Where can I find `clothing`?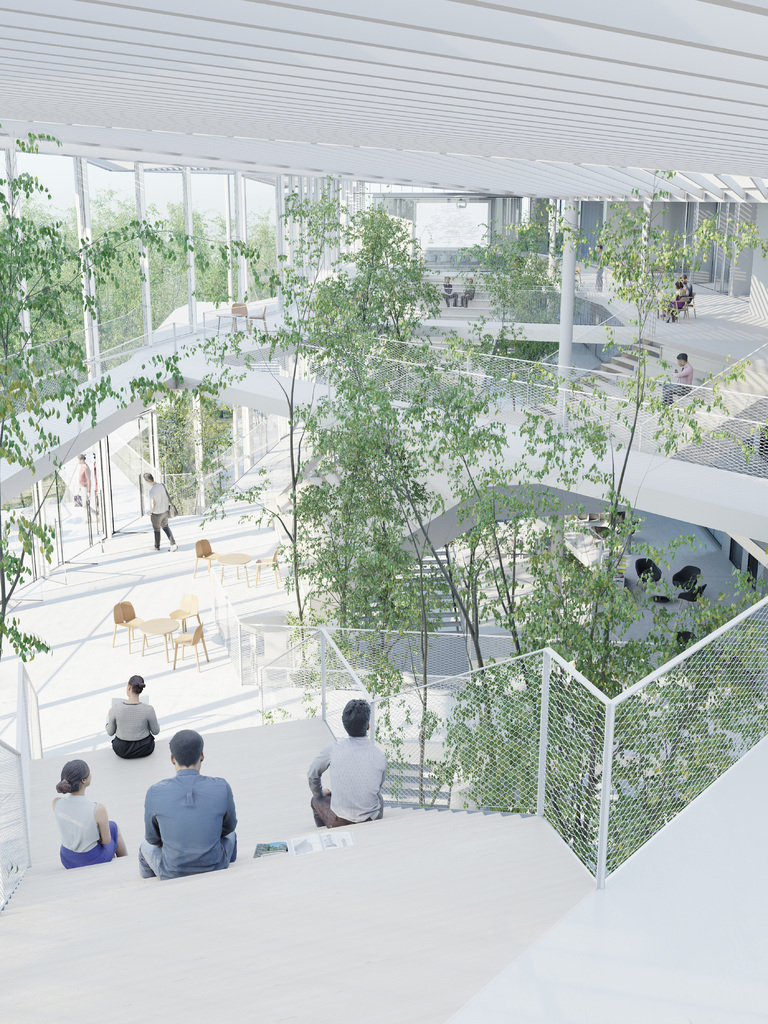
You can find it at (686,285,697,305).
